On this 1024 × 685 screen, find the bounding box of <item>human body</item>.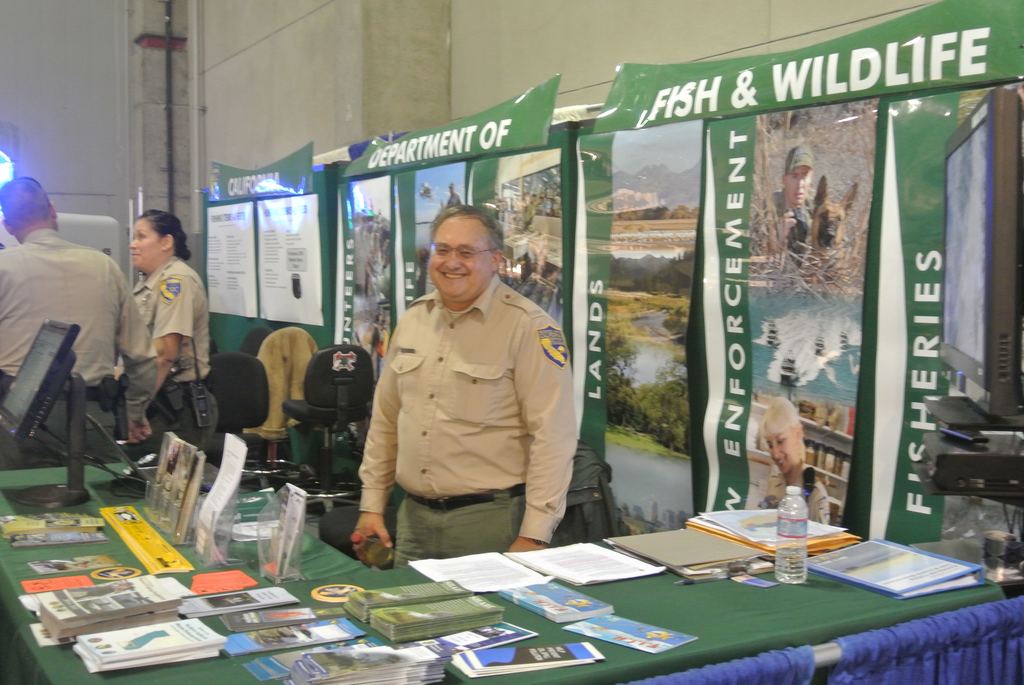
Bounding box: left=758, top=145, right=817, bottom=270.
